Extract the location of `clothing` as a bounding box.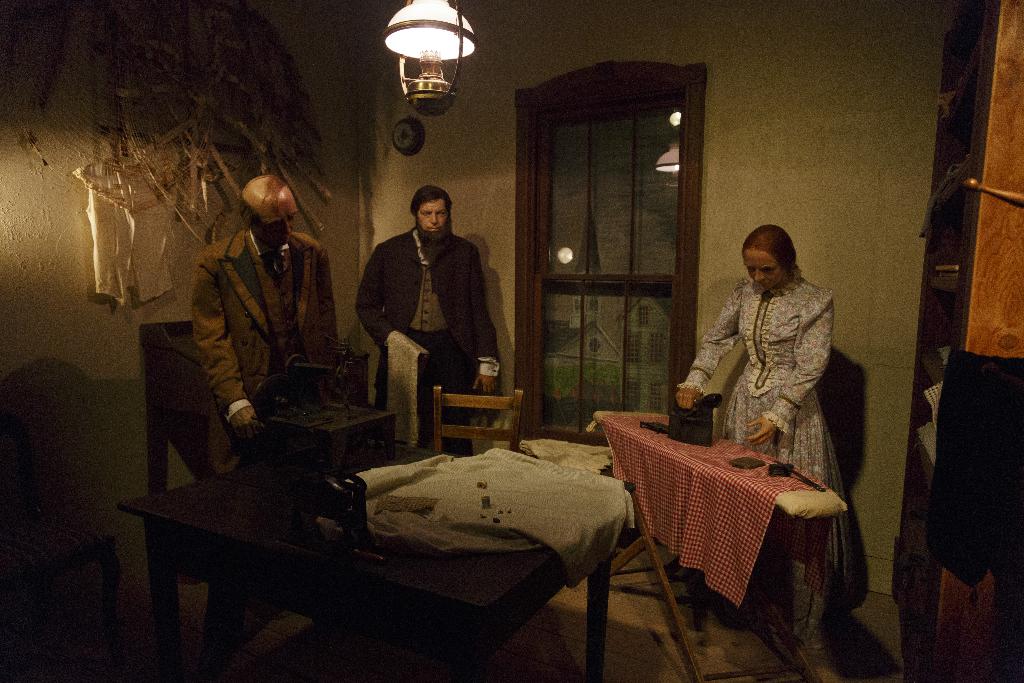
bbox=[680, 253, 849, 501].
